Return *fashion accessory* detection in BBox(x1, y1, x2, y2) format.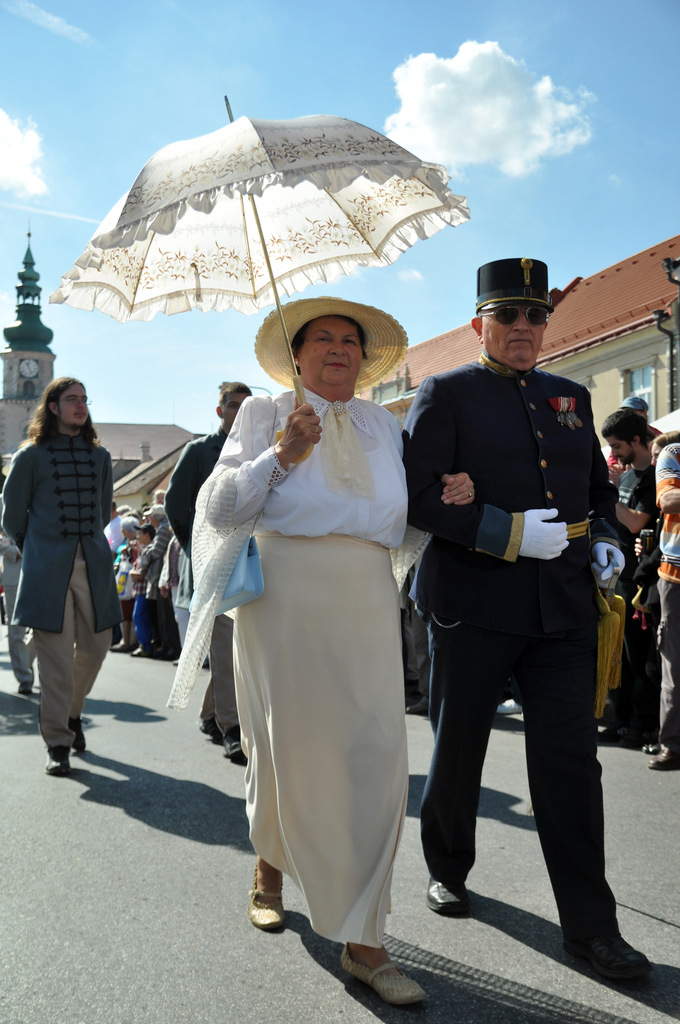
BBox(315, 424, 322, 436).
